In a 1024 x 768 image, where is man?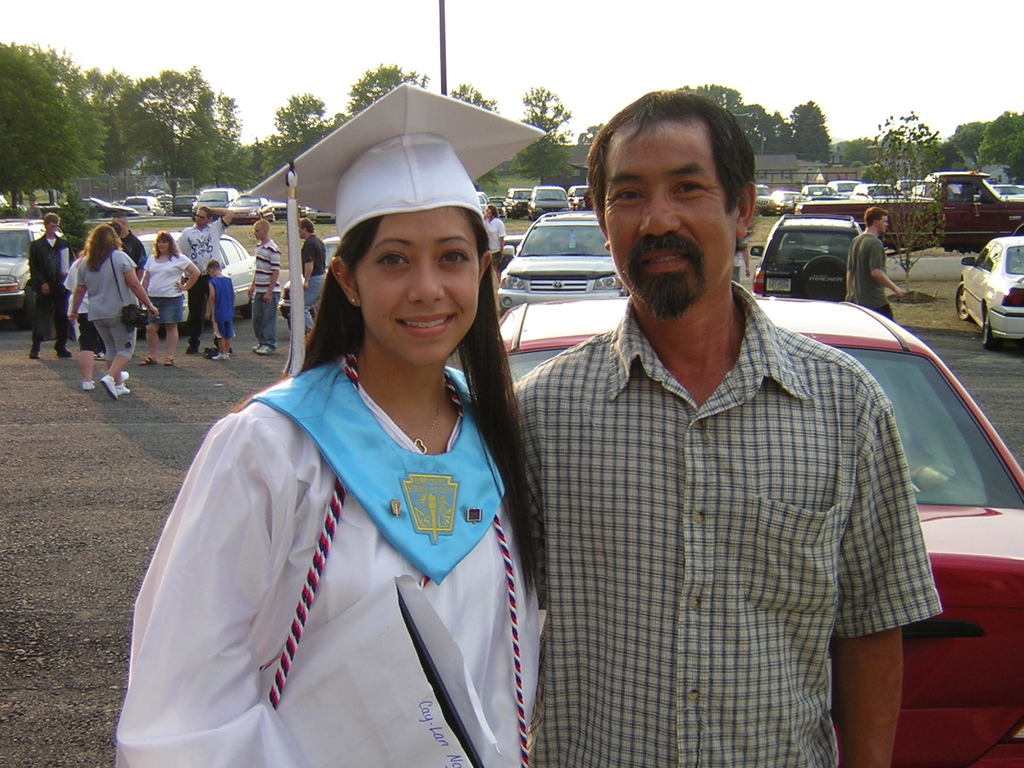
[x1=294, y1=219, x2=333, y2=333].
